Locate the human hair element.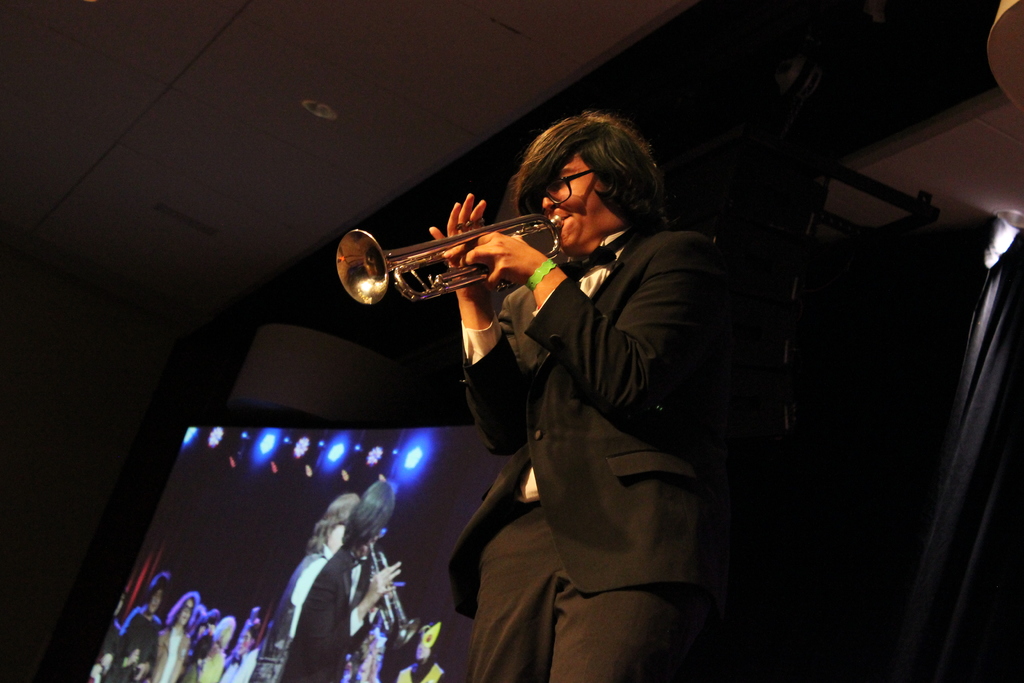
Element bbox: 512,114,665,249.
